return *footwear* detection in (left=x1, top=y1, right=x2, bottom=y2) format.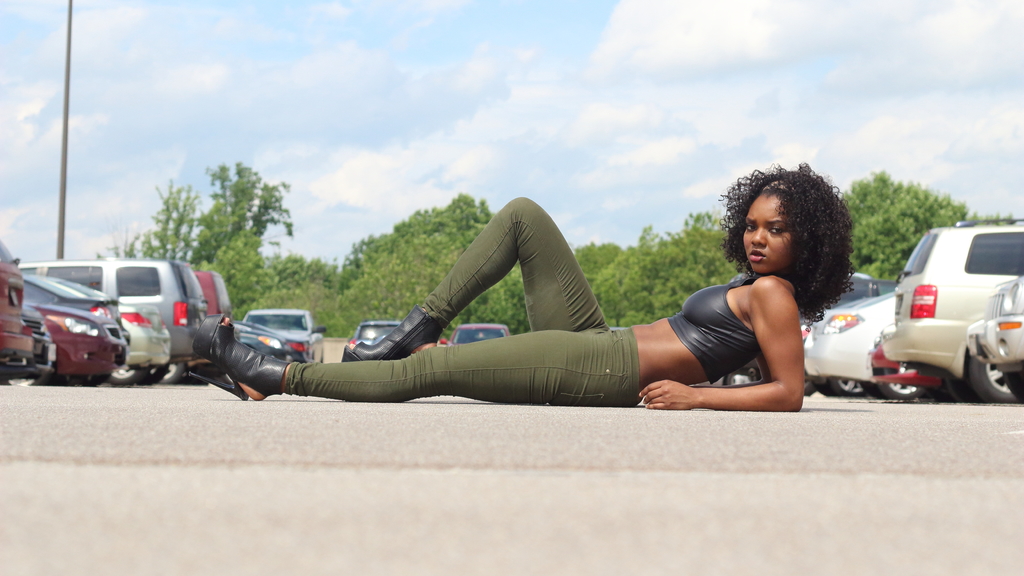
(left=209, top=325, right=287, bottom=387).
